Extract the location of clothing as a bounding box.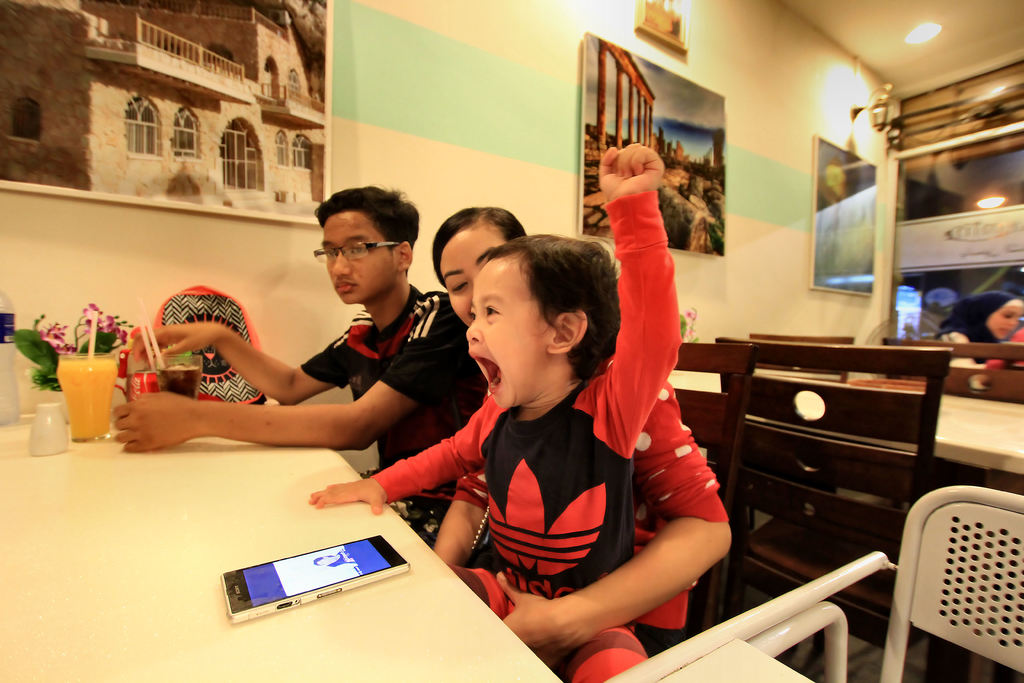
rect(378, 171, 657, 682).
